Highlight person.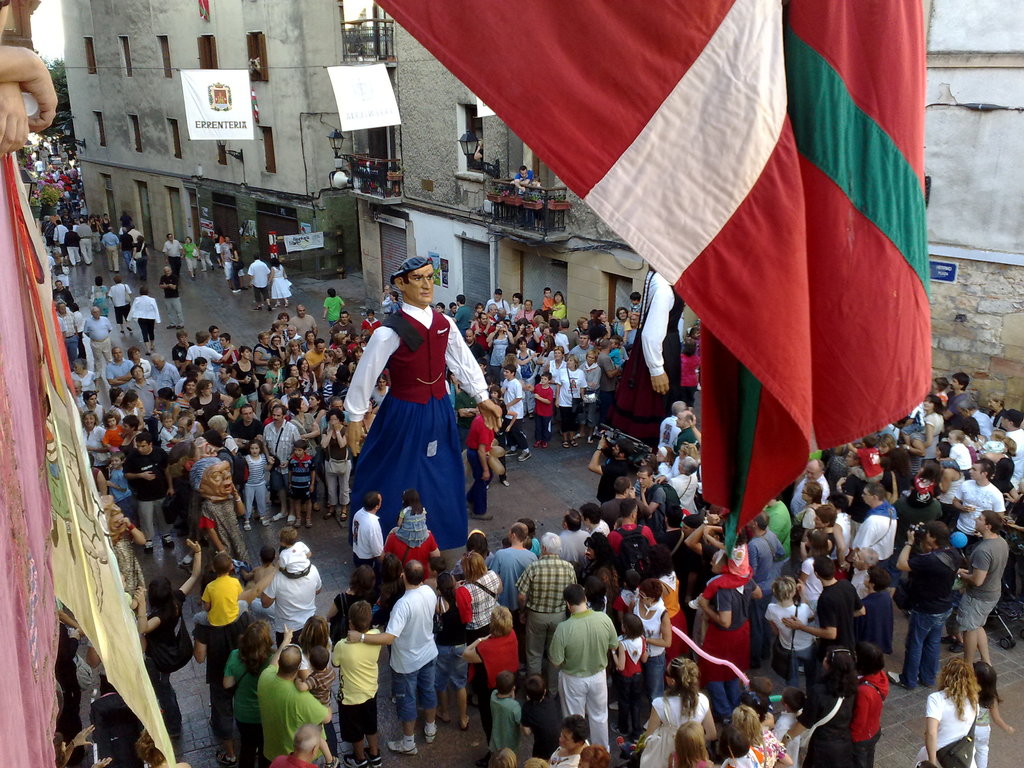
Highlighted region: 0, 0, 60, 157.
